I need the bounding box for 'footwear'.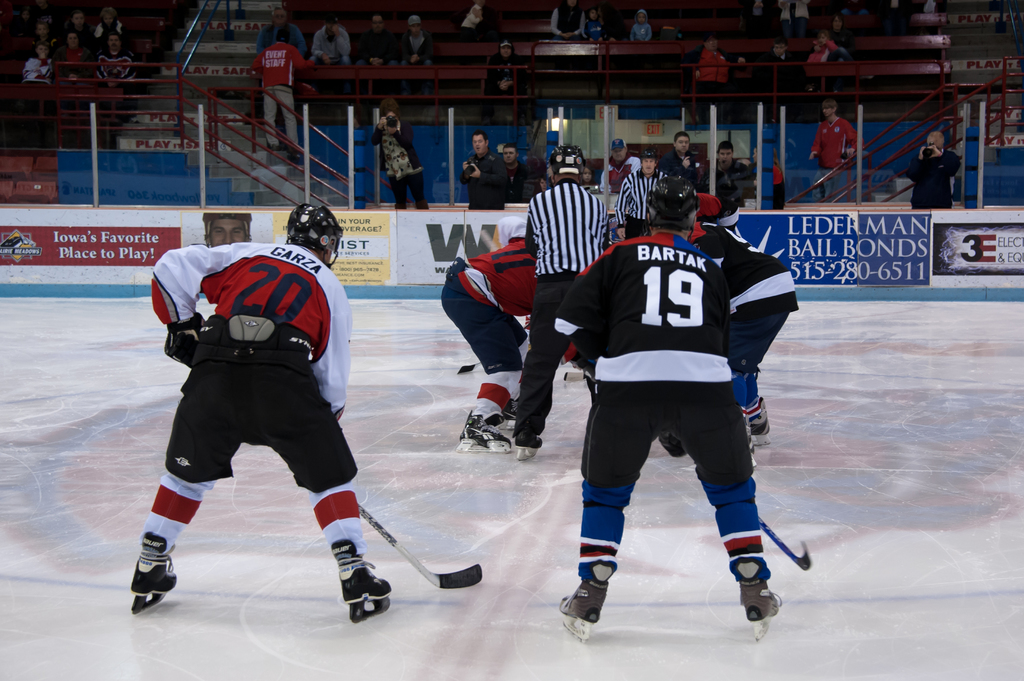
Here it is: Rect(740, 396, 769, 446).
